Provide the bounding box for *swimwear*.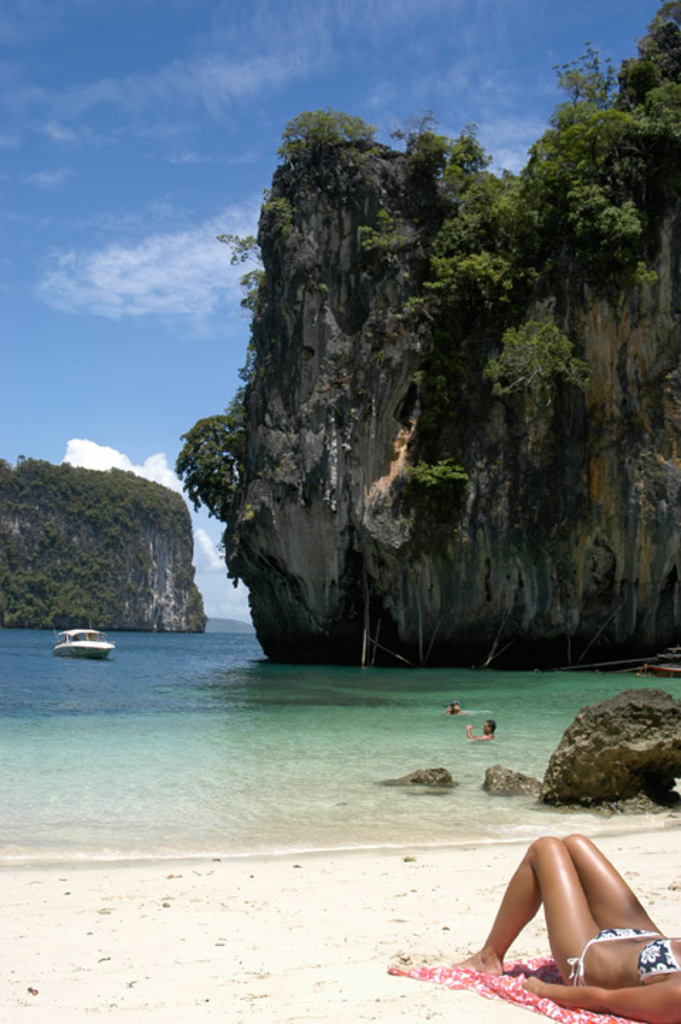
{"x1": 566, "y1": 920, "x2": 660, "y2": 989}.
